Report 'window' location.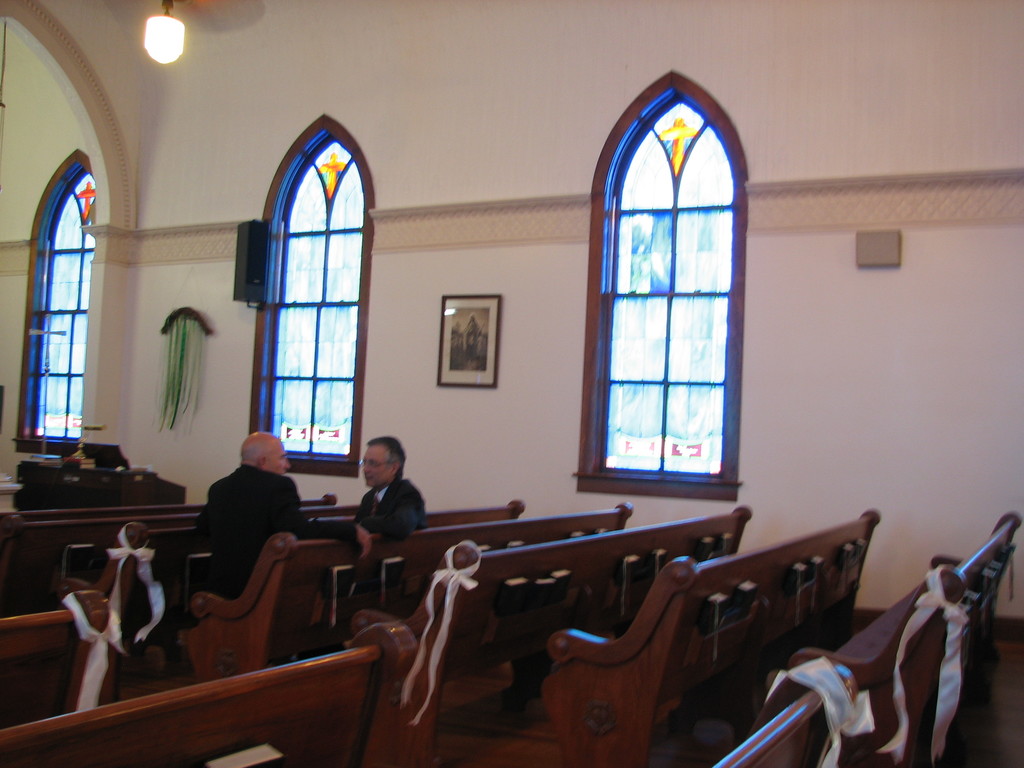
Report: 601,90,731,479.
